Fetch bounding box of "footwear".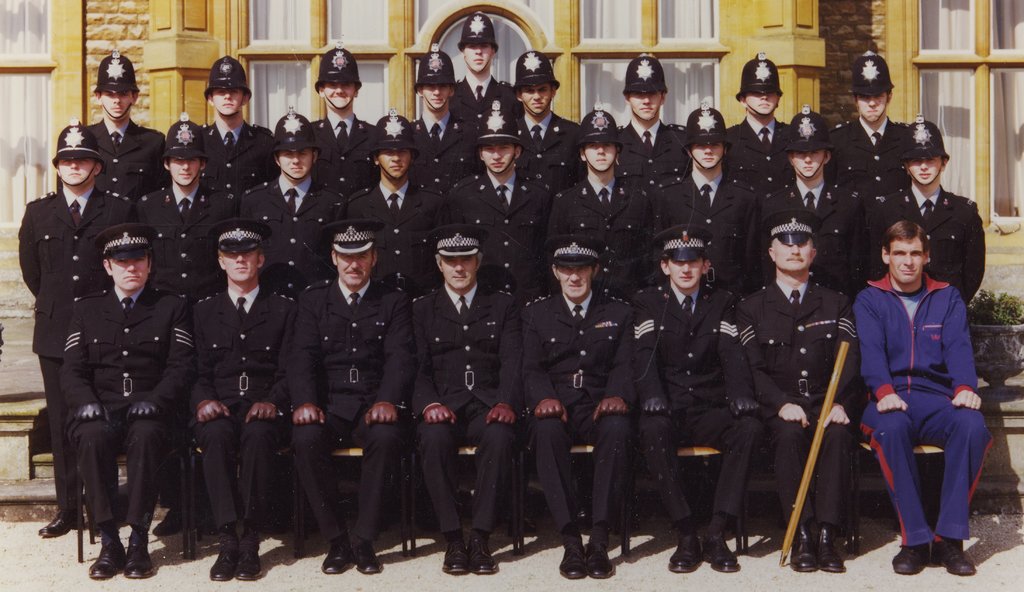
Bbox: box(558, 547, 588, 588).
